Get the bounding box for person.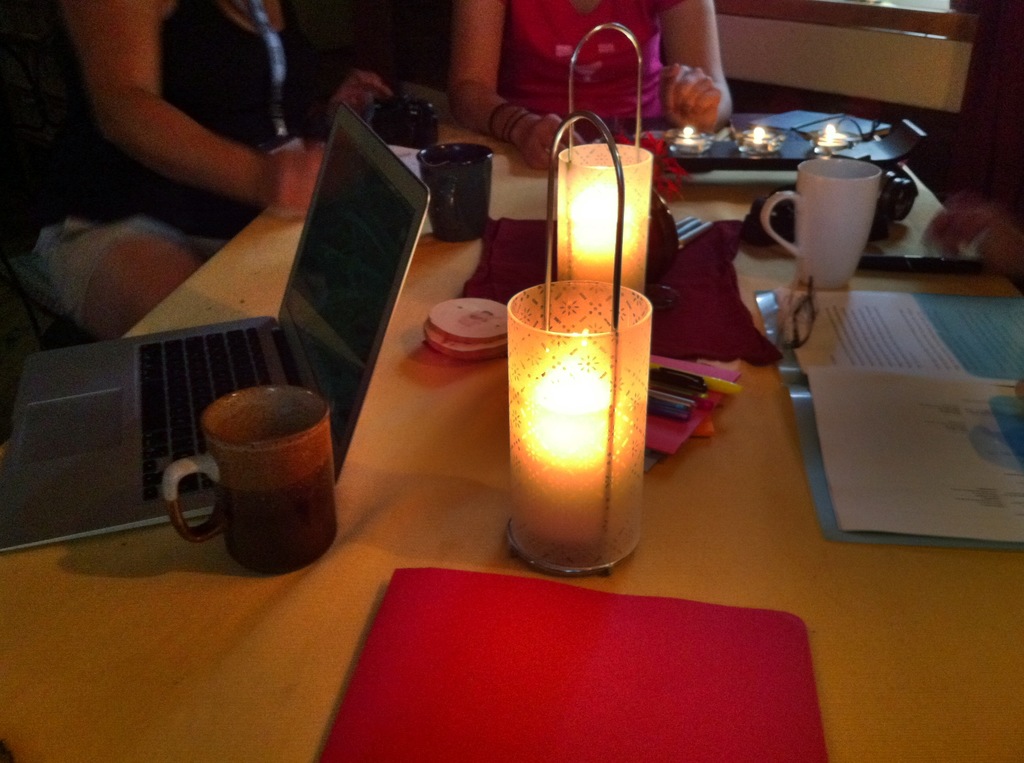
(x1=0, y1=0, x2=389, y2=340).
